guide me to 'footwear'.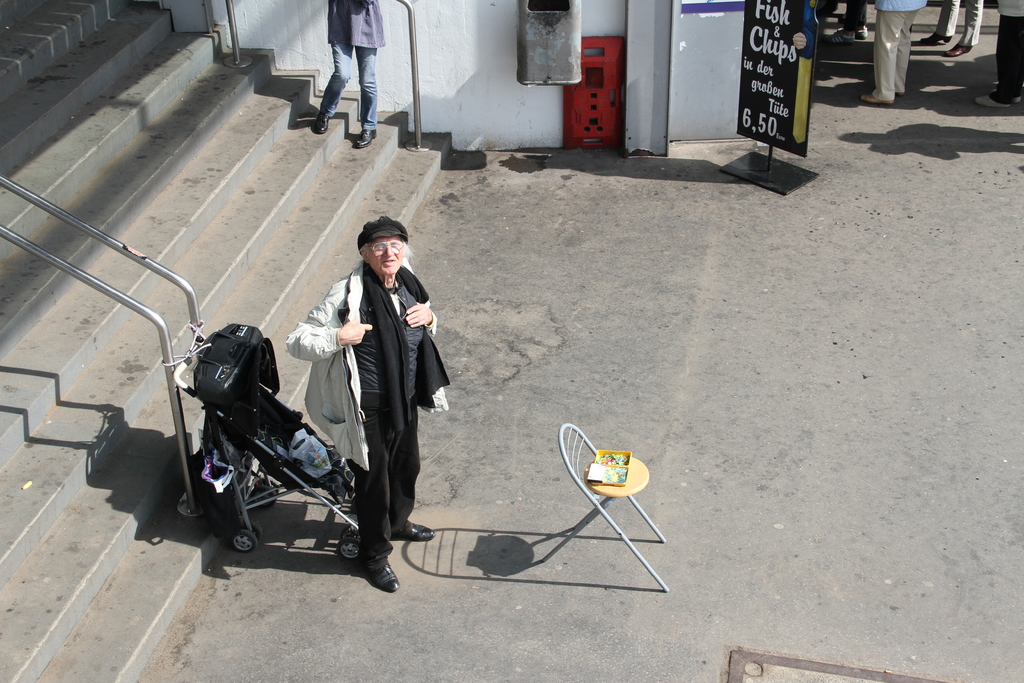
Guidance: x1=822 y1=29 x2=854 y2=47.
